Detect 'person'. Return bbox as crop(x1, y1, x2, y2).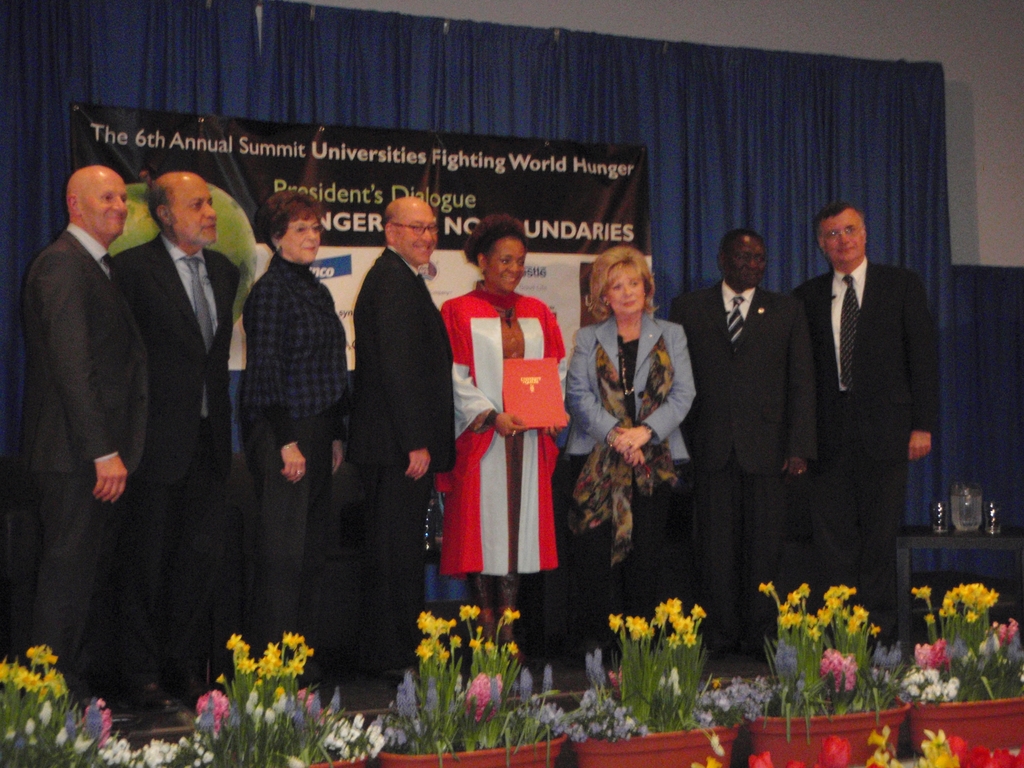
crop(785, 201, 936, 657).
